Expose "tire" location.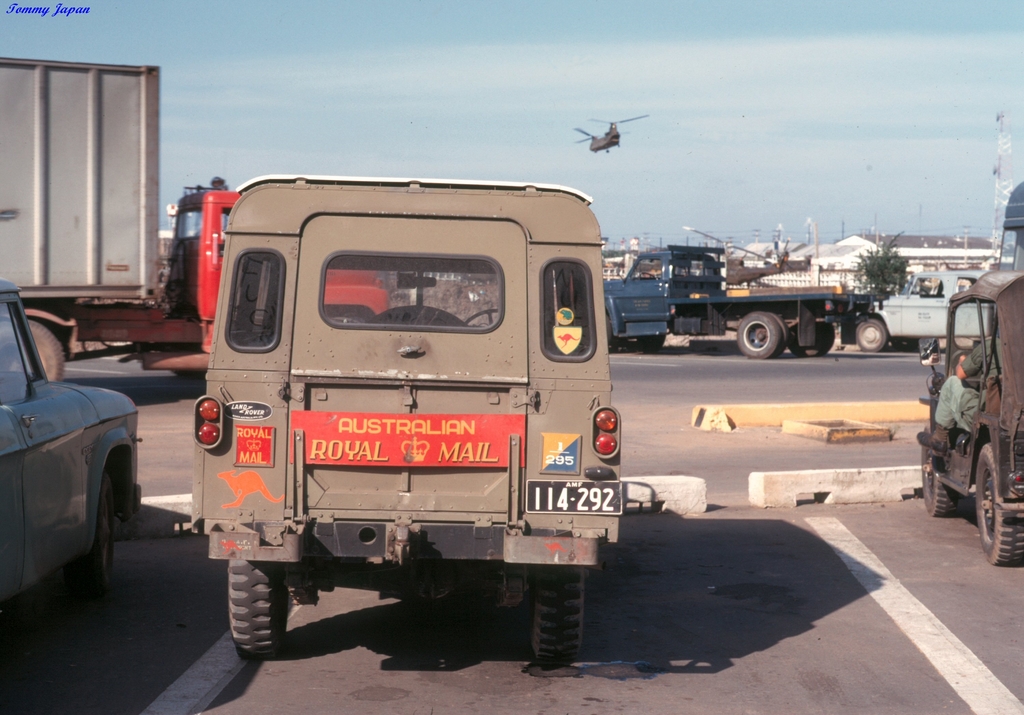
Exposed at (left=70, top=463, right=117, bottom=602).
